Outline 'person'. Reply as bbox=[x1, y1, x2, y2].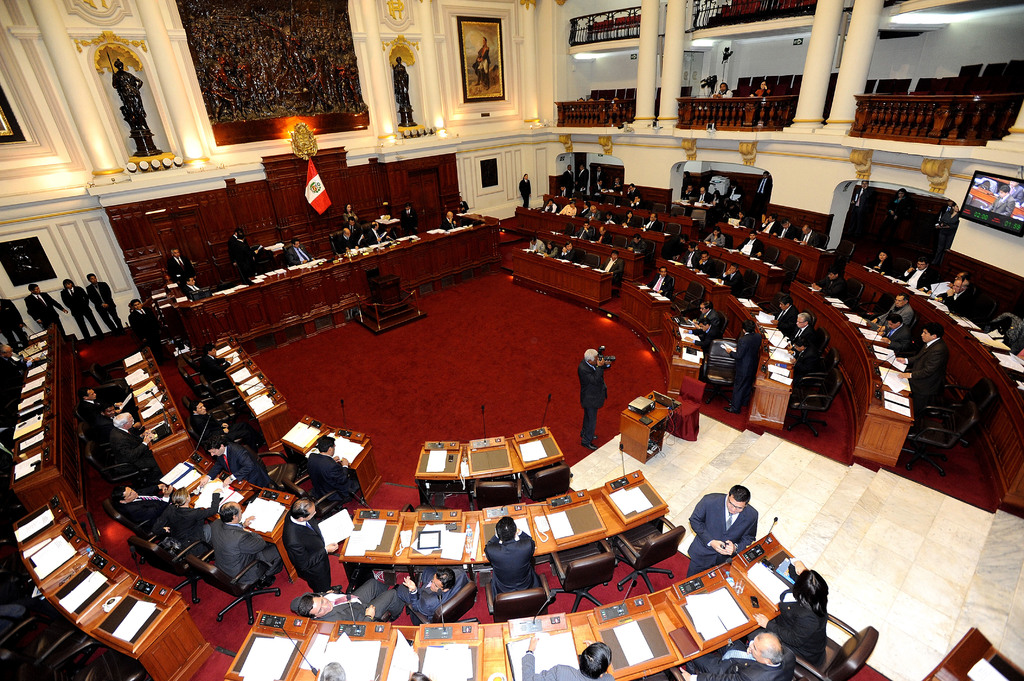
bbox=[164, 246, 191, 282].
